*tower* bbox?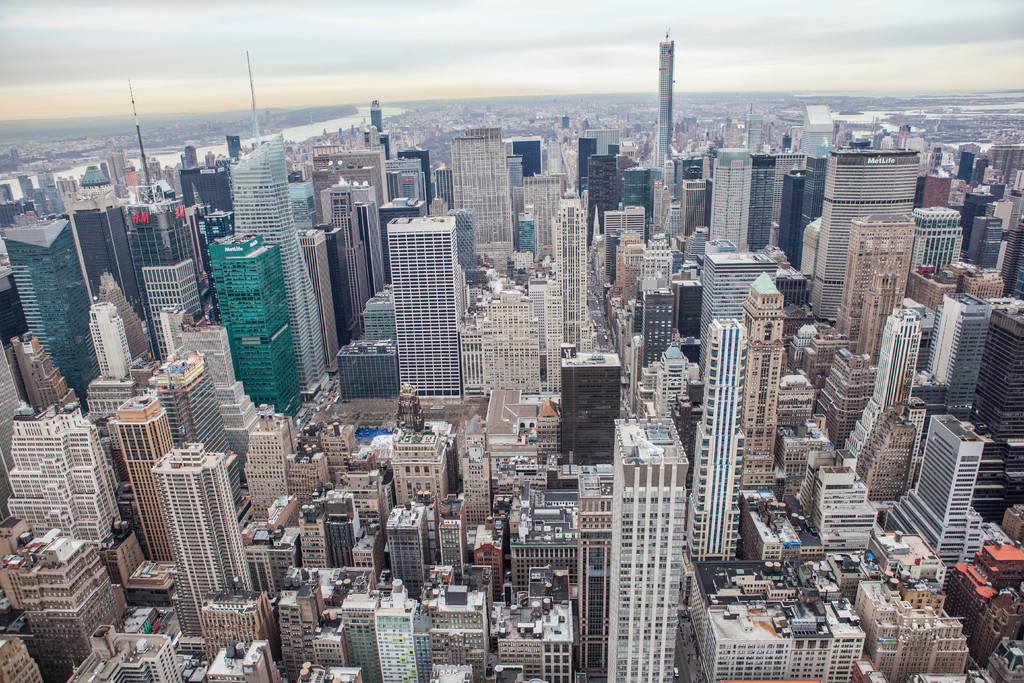
[144, 261, 191, 360]
